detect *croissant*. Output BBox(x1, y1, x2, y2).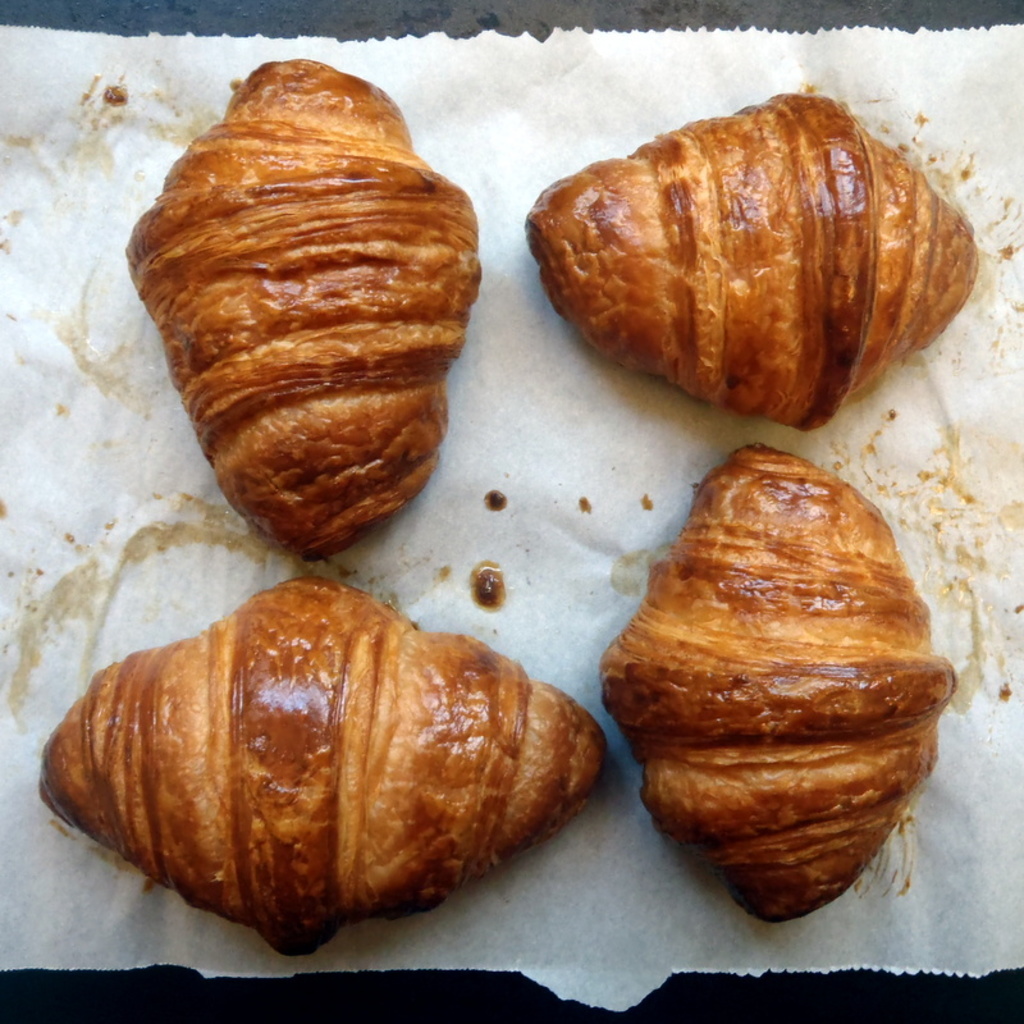
BBox(38, 573, 613, 956).
